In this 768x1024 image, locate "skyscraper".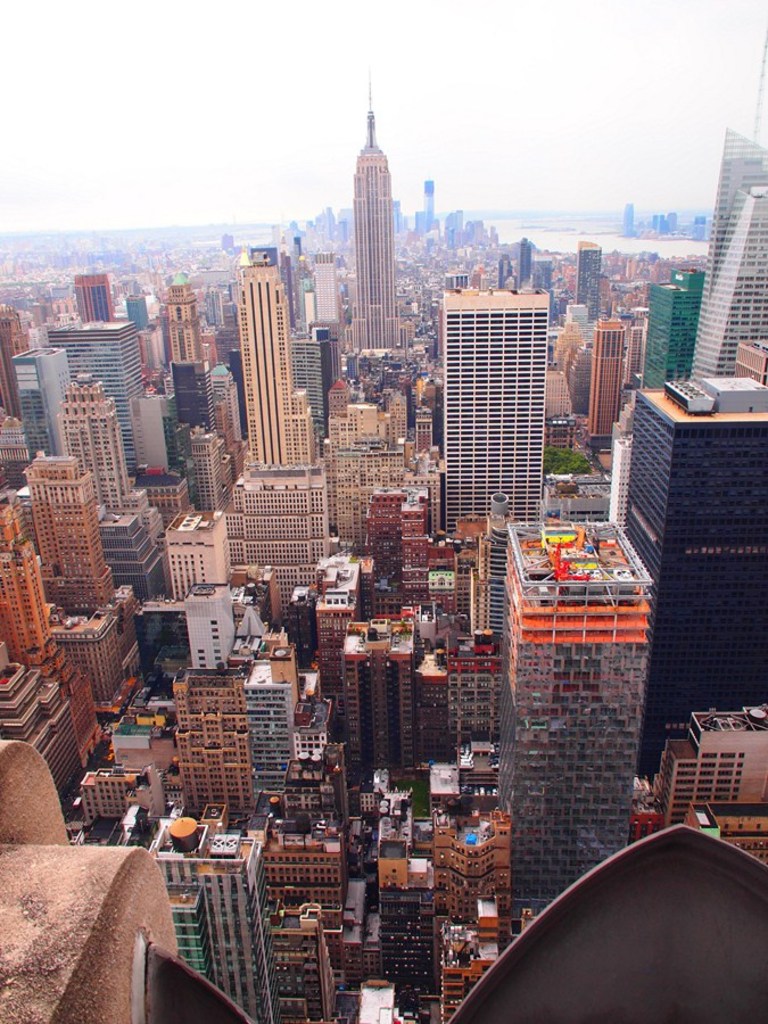
Bounding box: 43/307/156/478.
